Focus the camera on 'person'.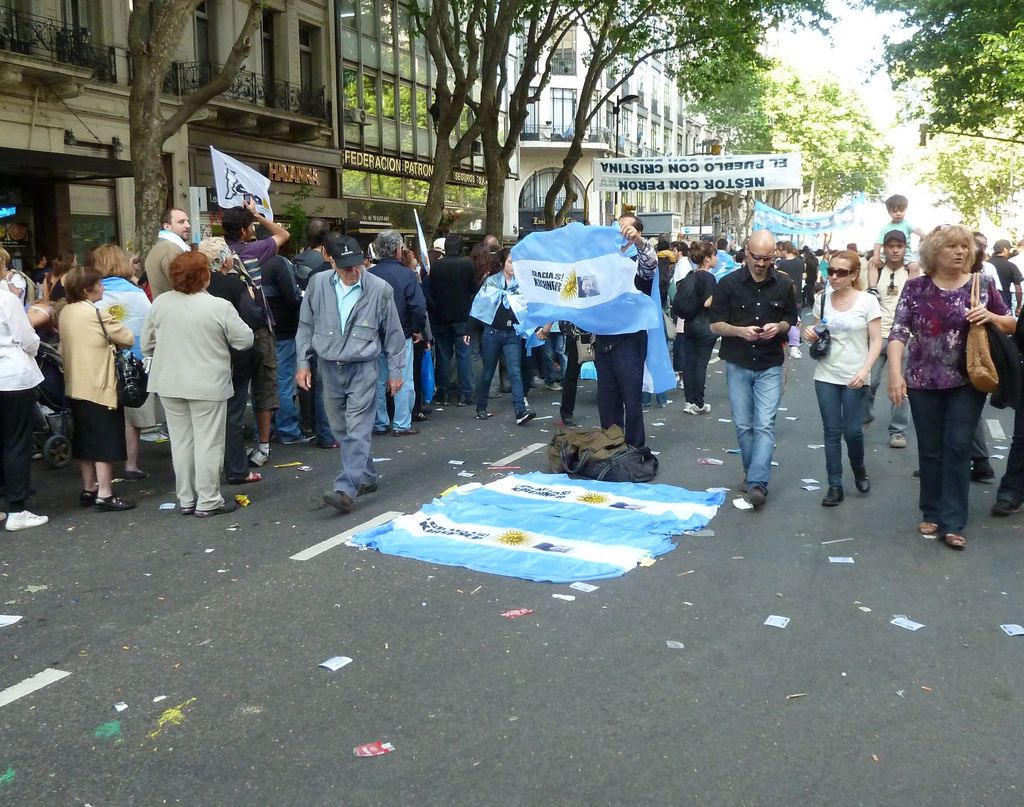
Focus region: (592,211,659,447).
